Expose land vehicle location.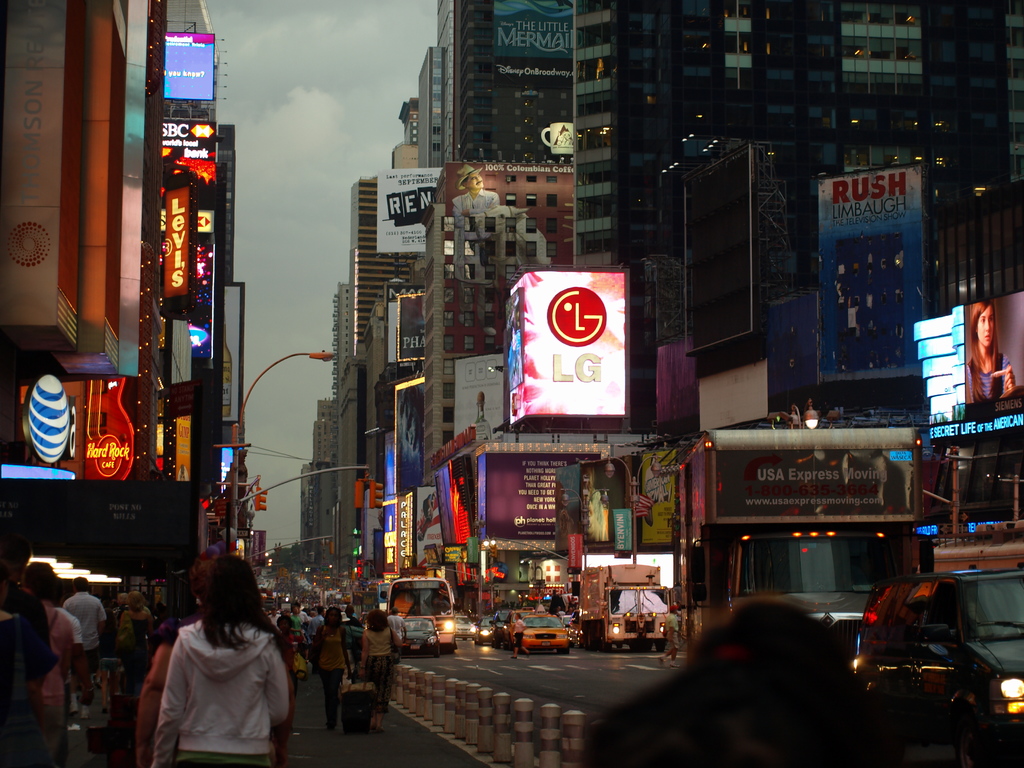
Exposed at detection(579, 557, 671, 648).
